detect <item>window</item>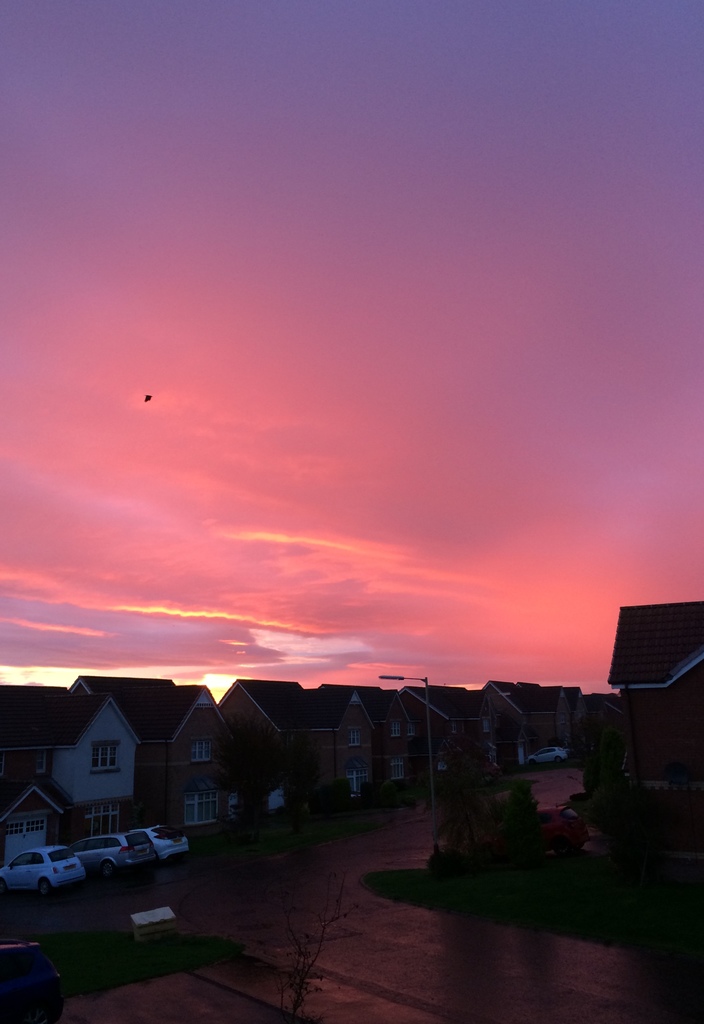
pyautogui.locateOnScreen(406, 722, 417, 734)
